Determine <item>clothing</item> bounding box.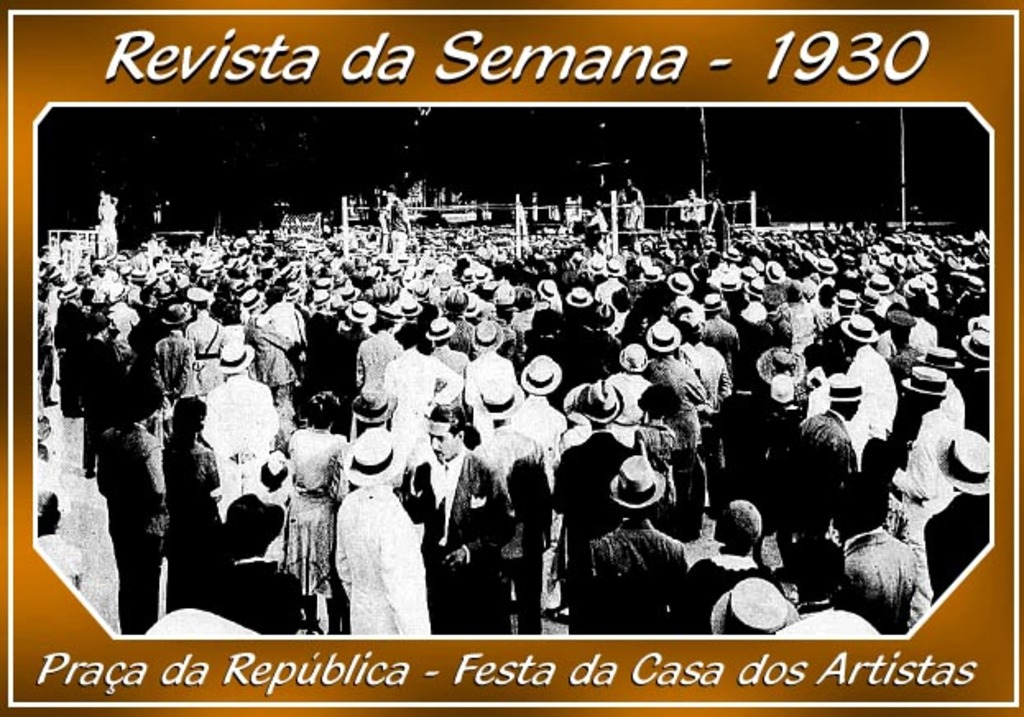
Determined: Rect(922, 492, 993, 599).
